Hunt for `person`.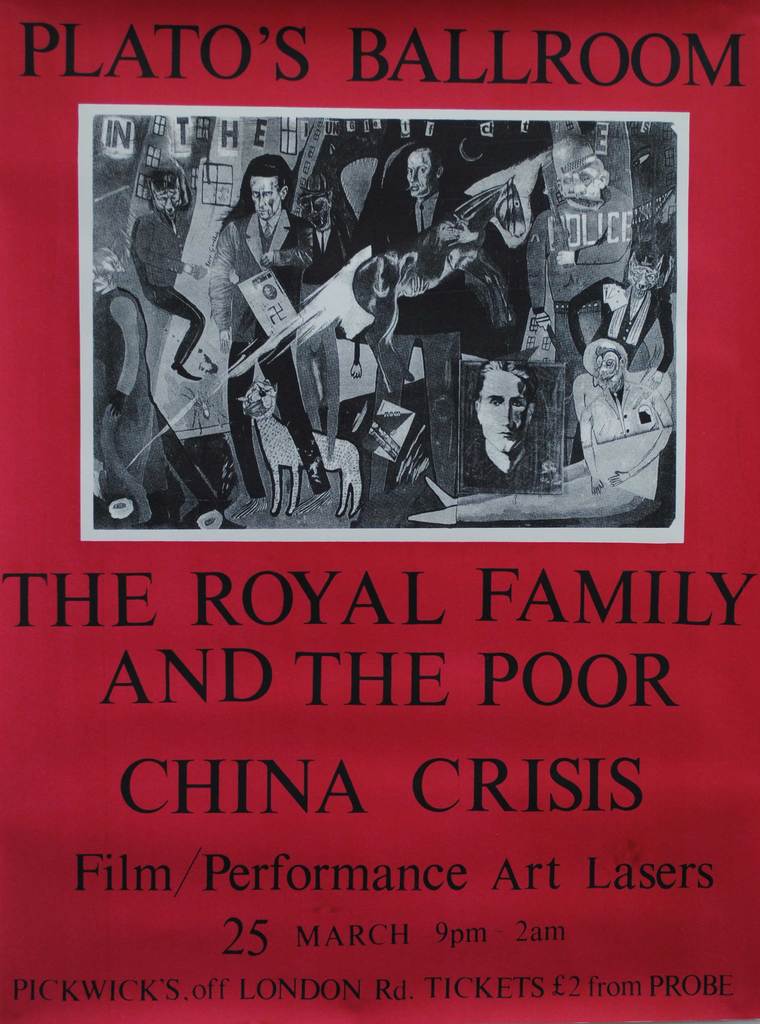
Hunted down at x1=362 y1=139 x2=486 y2=490.
